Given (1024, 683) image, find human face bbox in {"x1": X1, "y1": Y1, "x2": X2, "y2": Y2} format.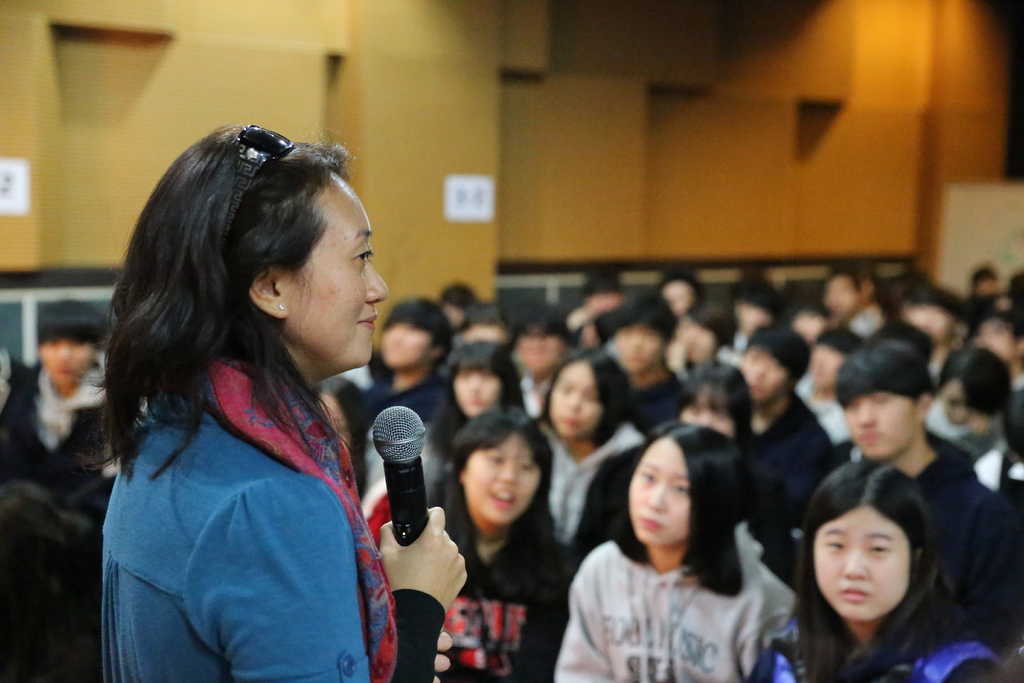
{"x1": 630, "y1": 436, "x2": 689, "y2": 545}.
